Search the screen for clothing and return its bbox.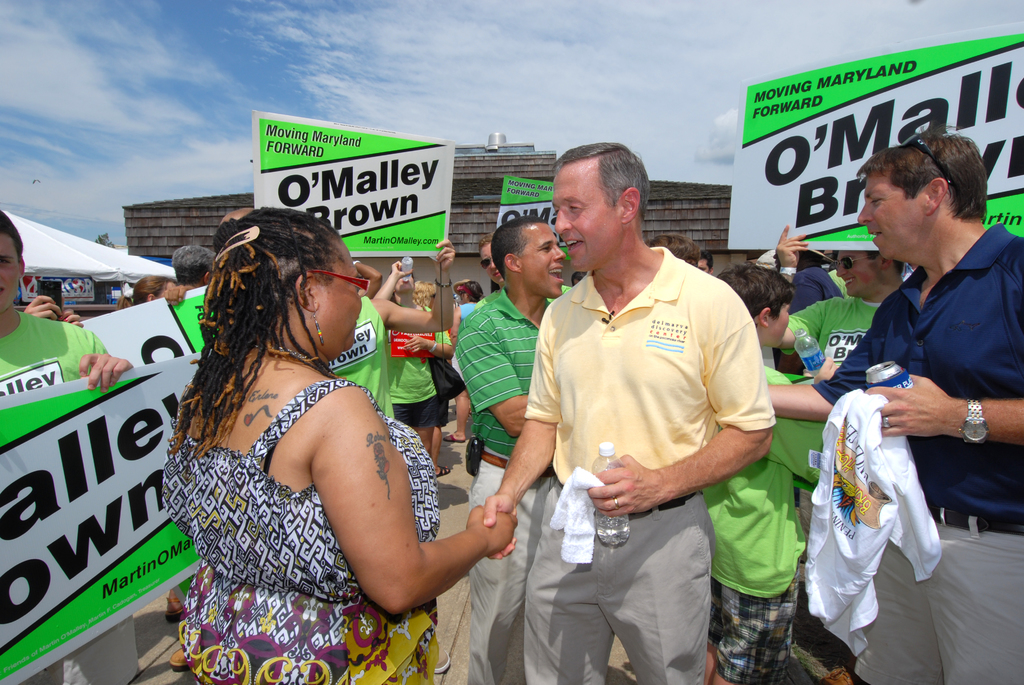
Found: [788, 252, 847, 313].
